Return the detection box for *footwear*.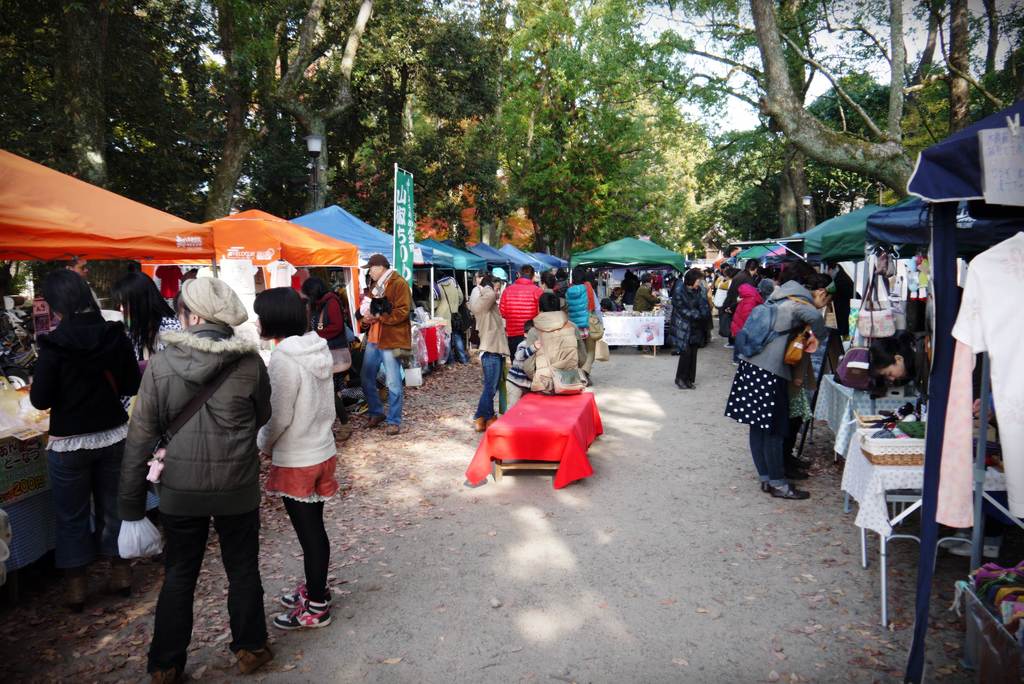
locate(488, 411, 495, 428).
